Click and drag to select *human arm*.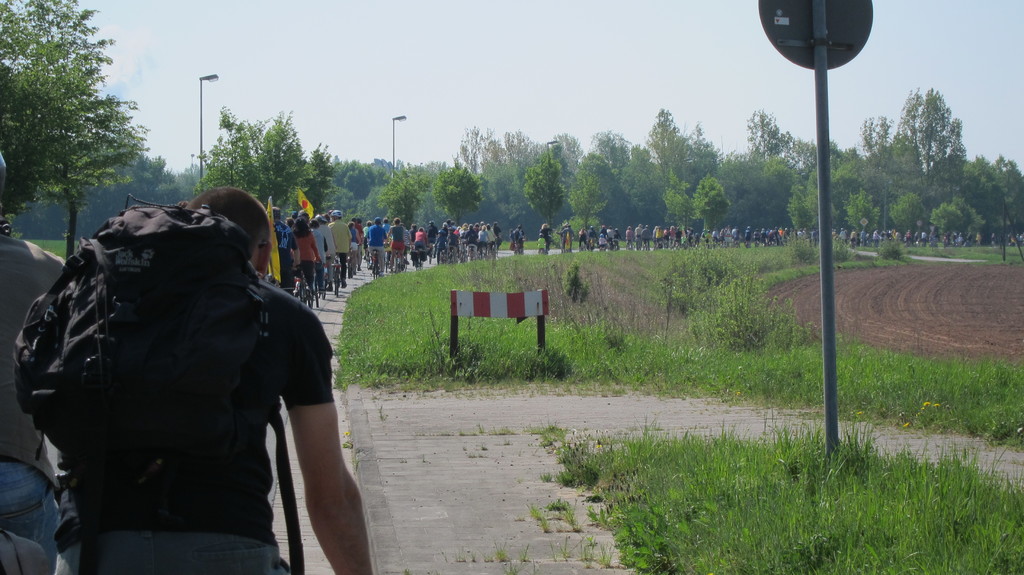
Selection: [x1=382, y1=223, x2=392, y2=243].
